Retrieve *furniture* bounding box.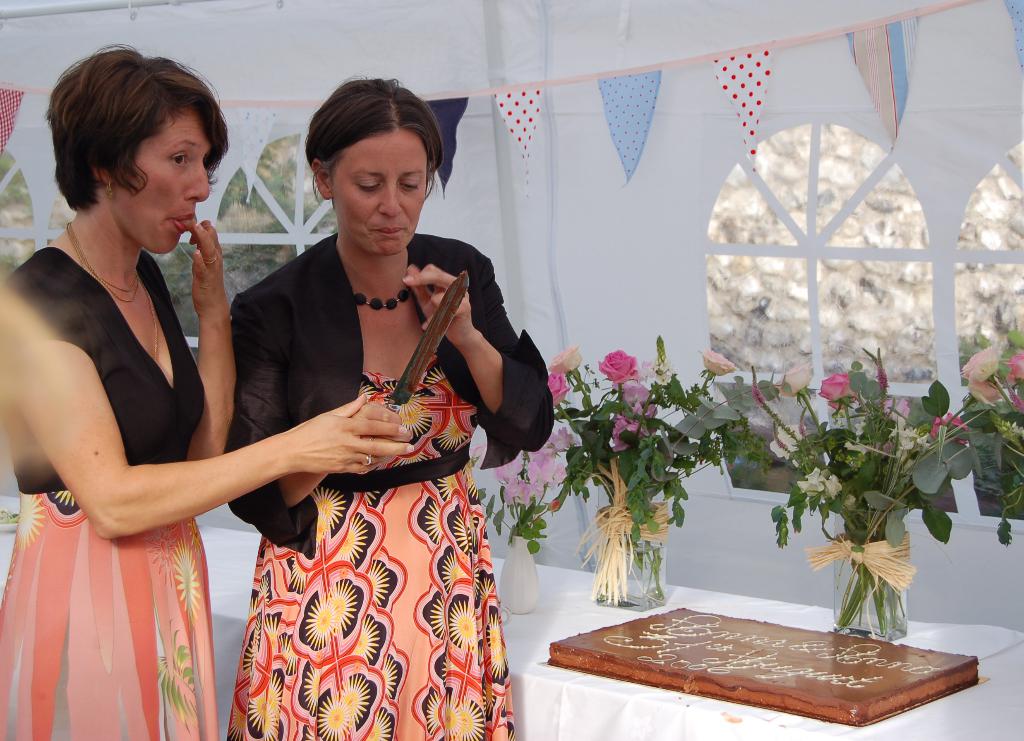
Bounding box: left=1, top=524, right=1023, bottom=740.
